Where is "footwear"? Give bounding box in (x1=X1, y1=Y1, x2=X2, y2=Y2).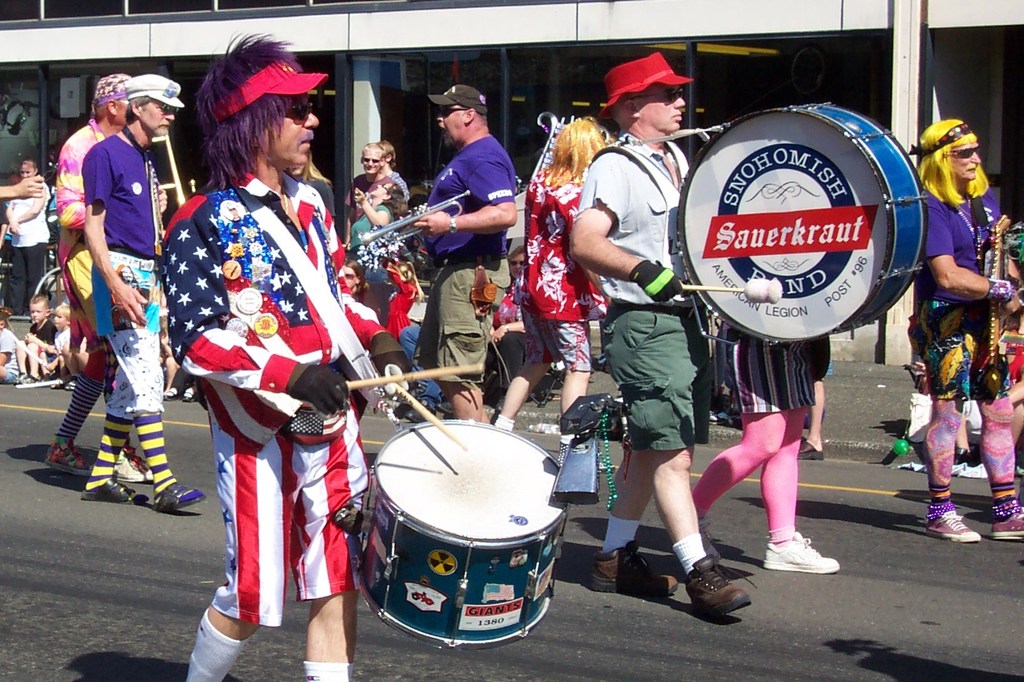
(x1=765, y1=526, x2=838, y2=575).
